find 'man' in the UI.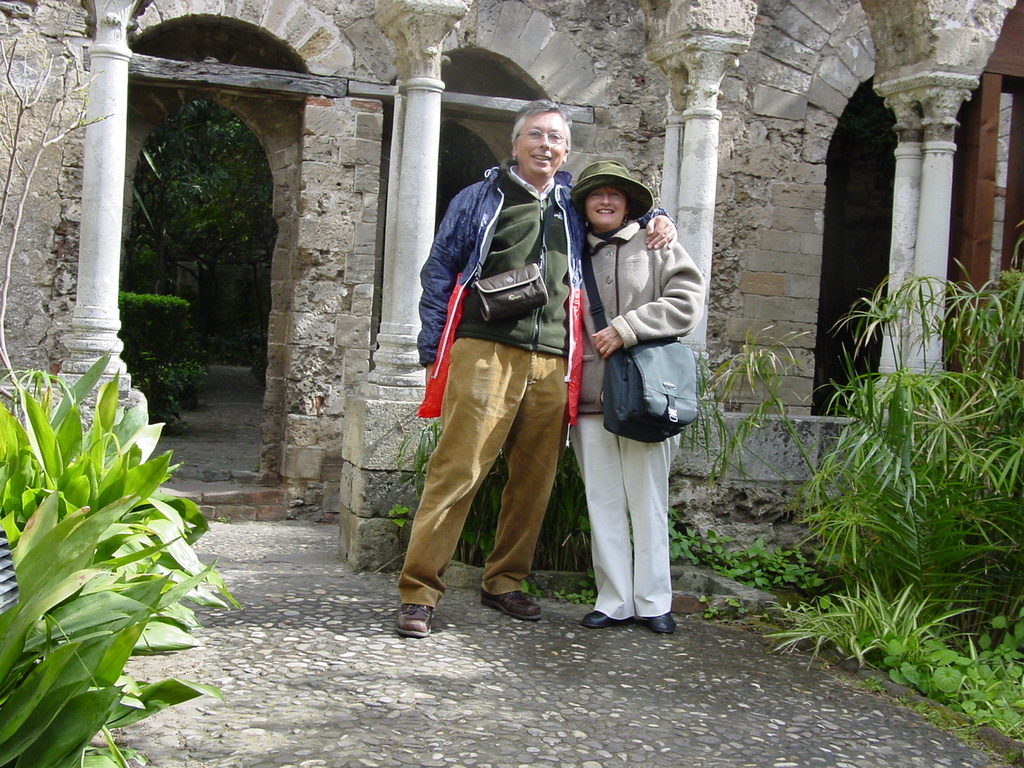
UI element at <region>386, 54, 589, 653</region>.
